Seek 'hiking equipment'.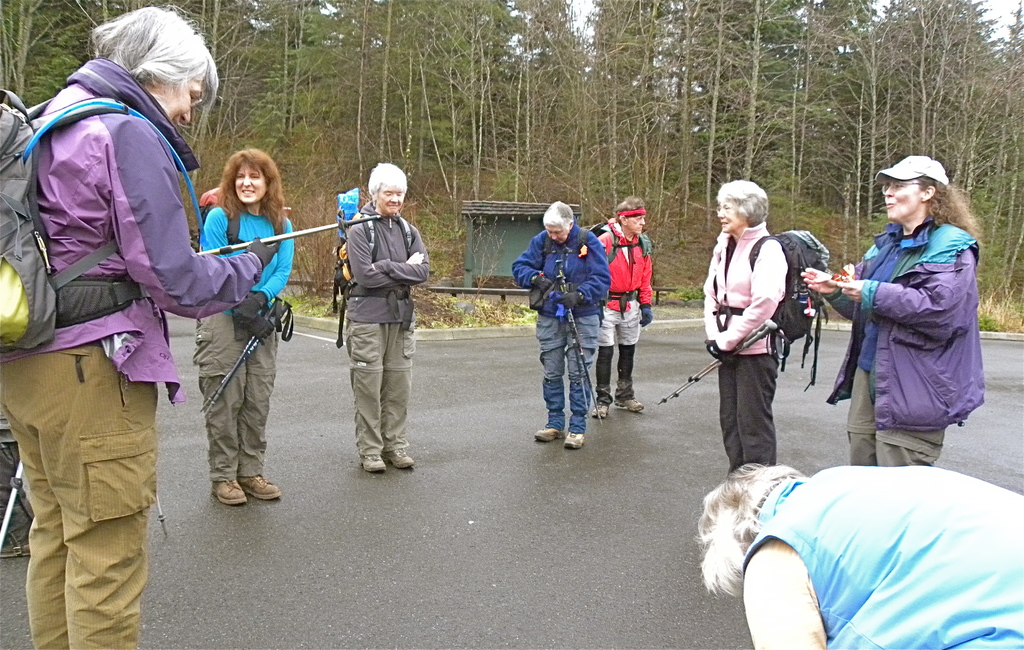
pyautogui.locateOnScreen(322, 199, 413, 360).
